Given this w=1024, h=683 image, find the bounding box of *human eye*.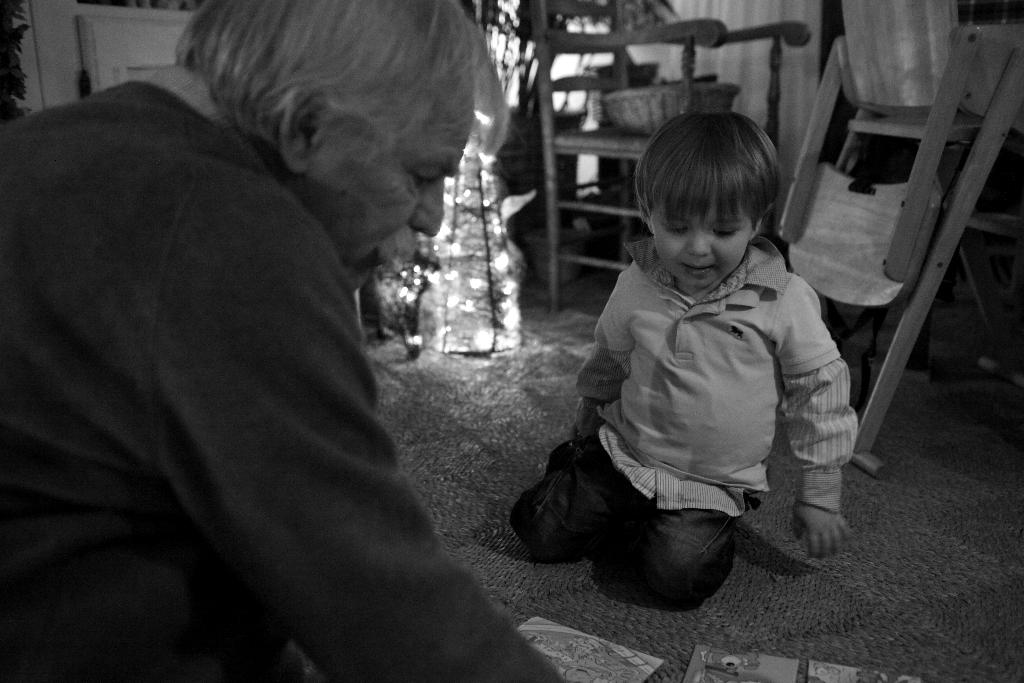
region(401, 169, 446, 195).
